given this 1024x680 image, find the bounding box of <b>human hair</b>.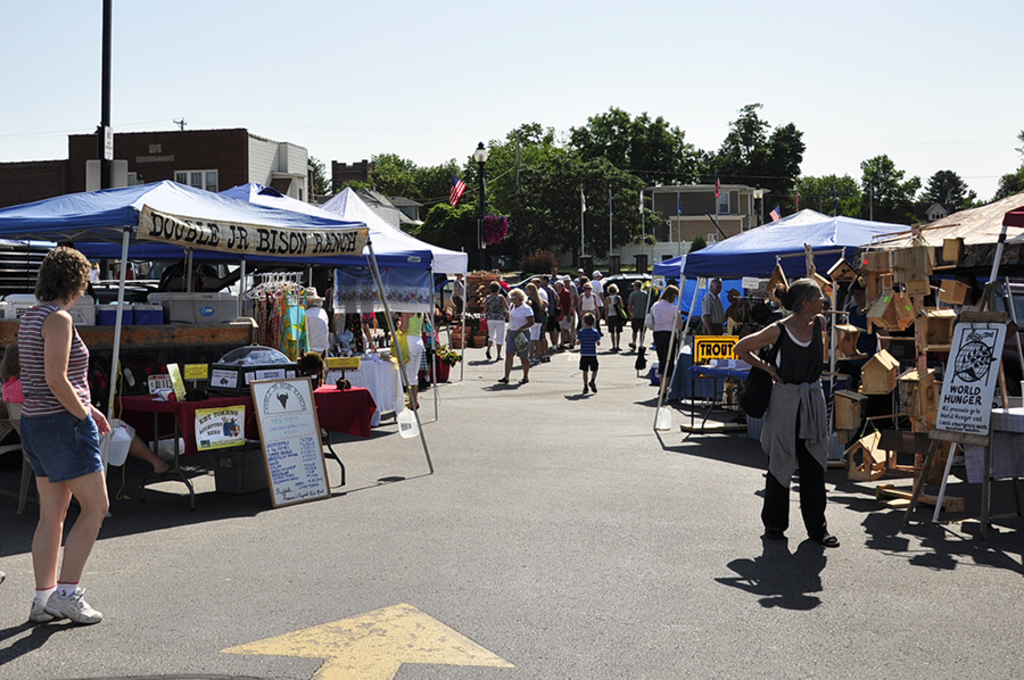
[554,280,564,289].
